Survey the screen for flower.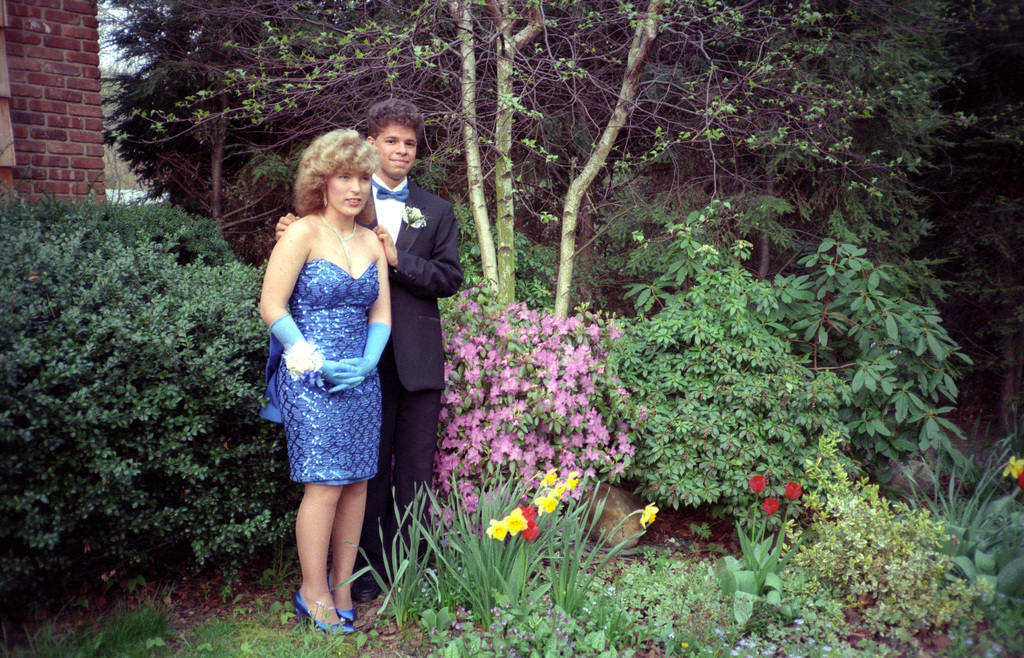
Survey found: pyautogui.locateOnScreen(1006, 458, 1023, 477).
